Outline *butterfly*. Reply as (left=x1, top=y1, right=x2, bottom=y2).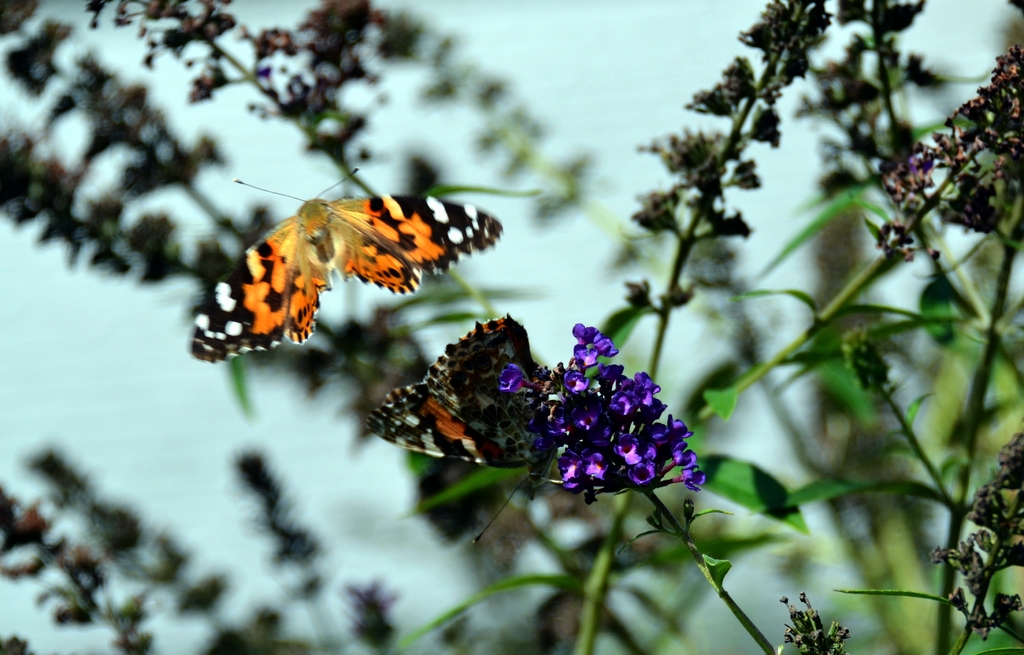
(left=188, top=165, right=504, bottom=365).
